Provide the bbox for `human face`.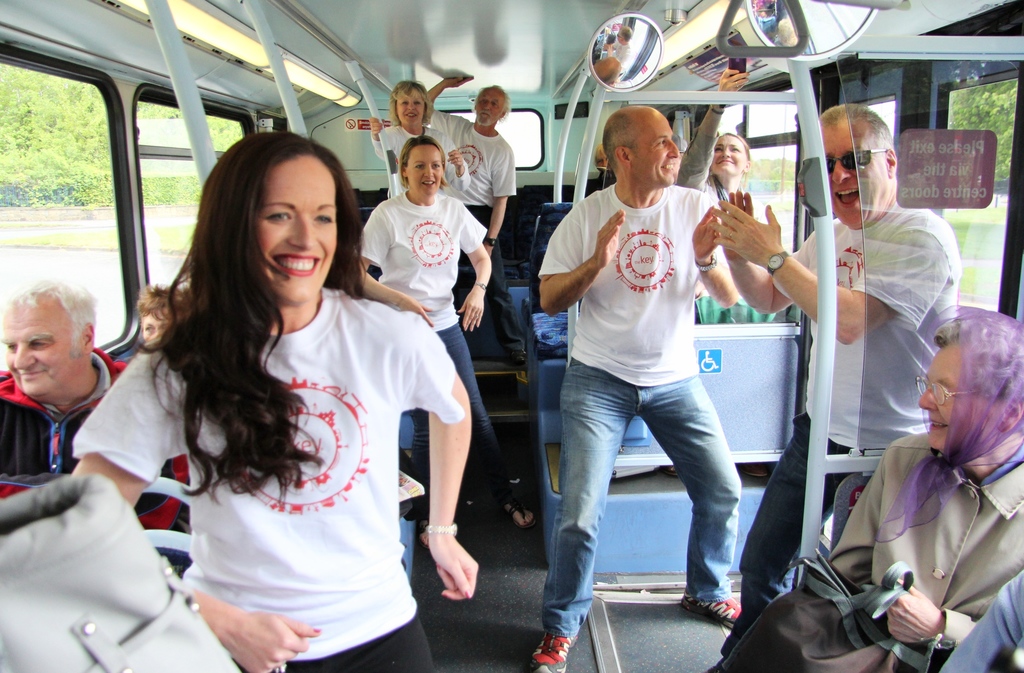
630:115:680:189.
